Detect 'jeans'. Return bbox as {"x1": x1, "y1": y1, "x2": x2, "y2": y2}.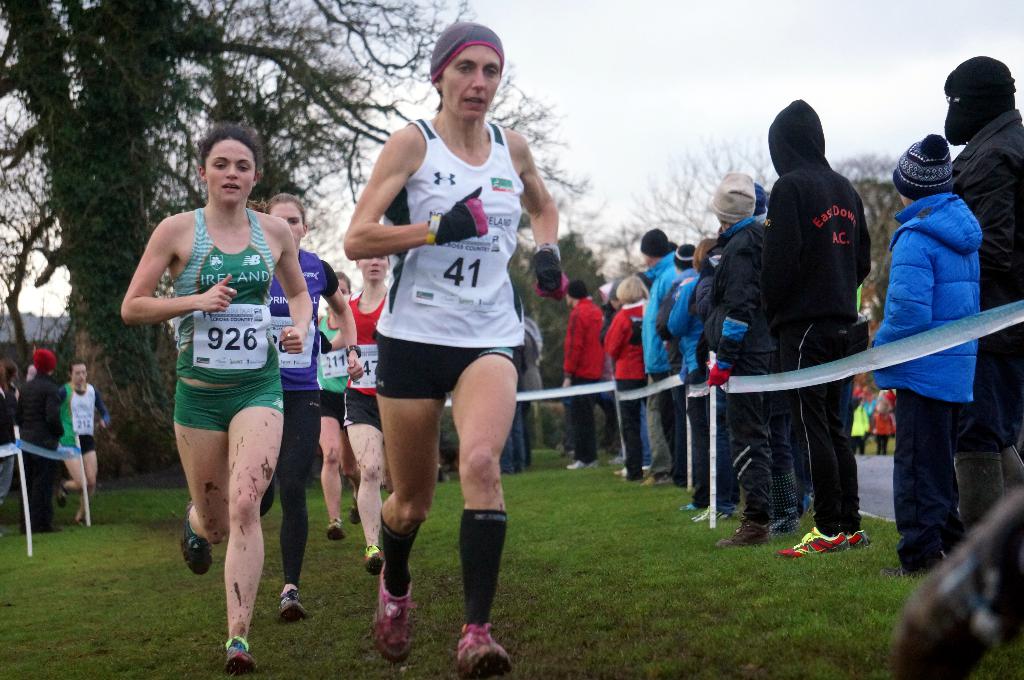
{"x1": 509, "y1": 403, "x2": 548, "y2": 473}.
